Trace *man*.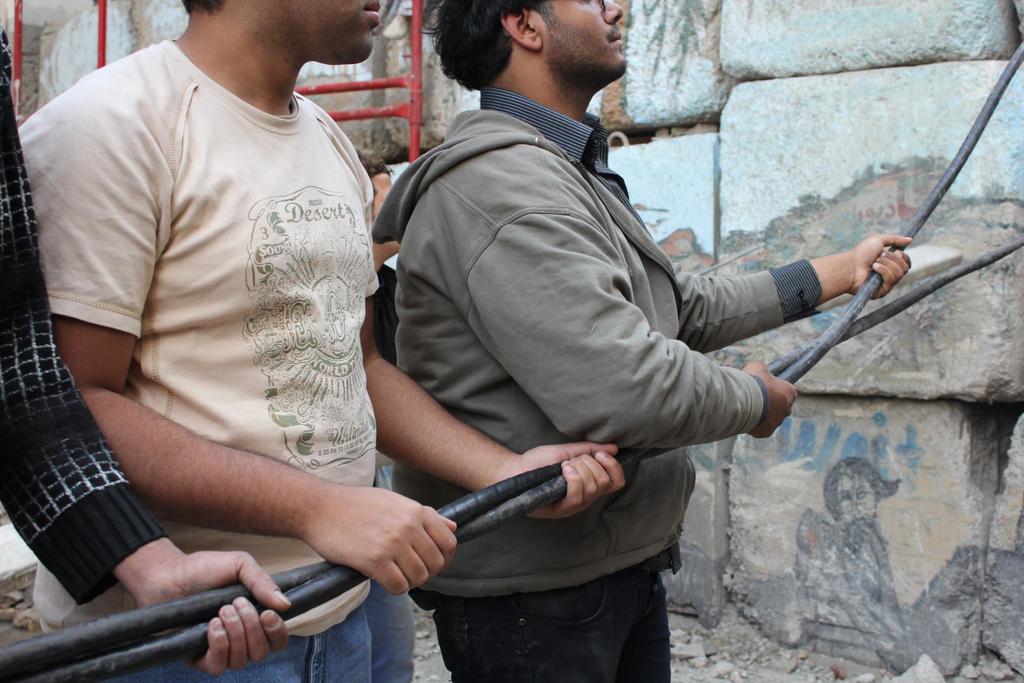
Traced to bbox=(18, 0, 626, 682).
